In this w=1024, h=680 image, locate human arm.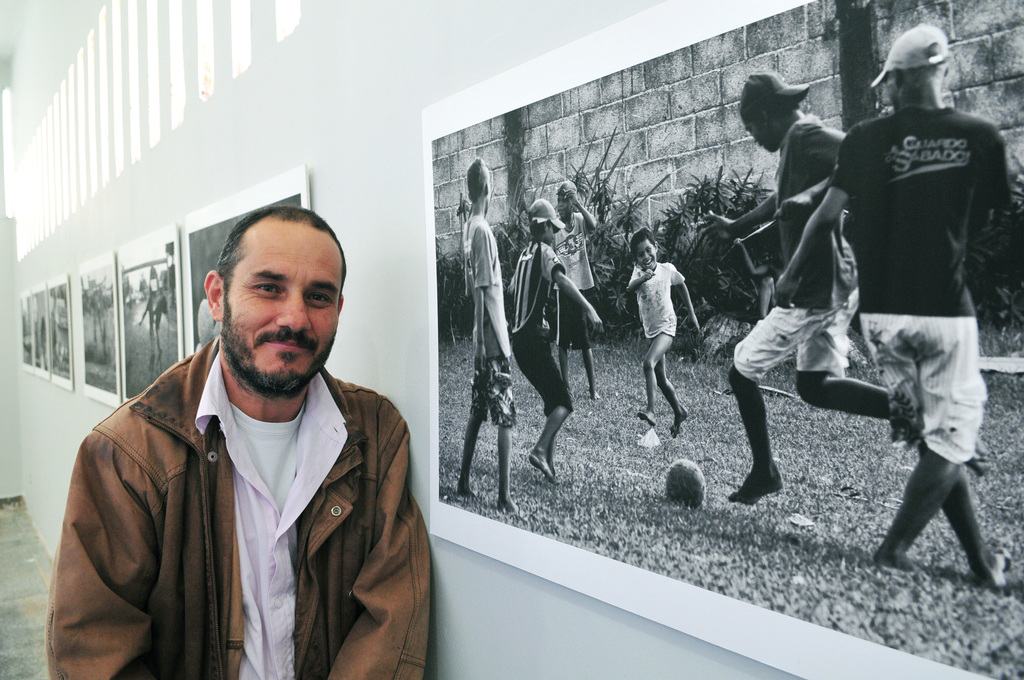
Bounding box: bbox(506, 273, 514, 295).
